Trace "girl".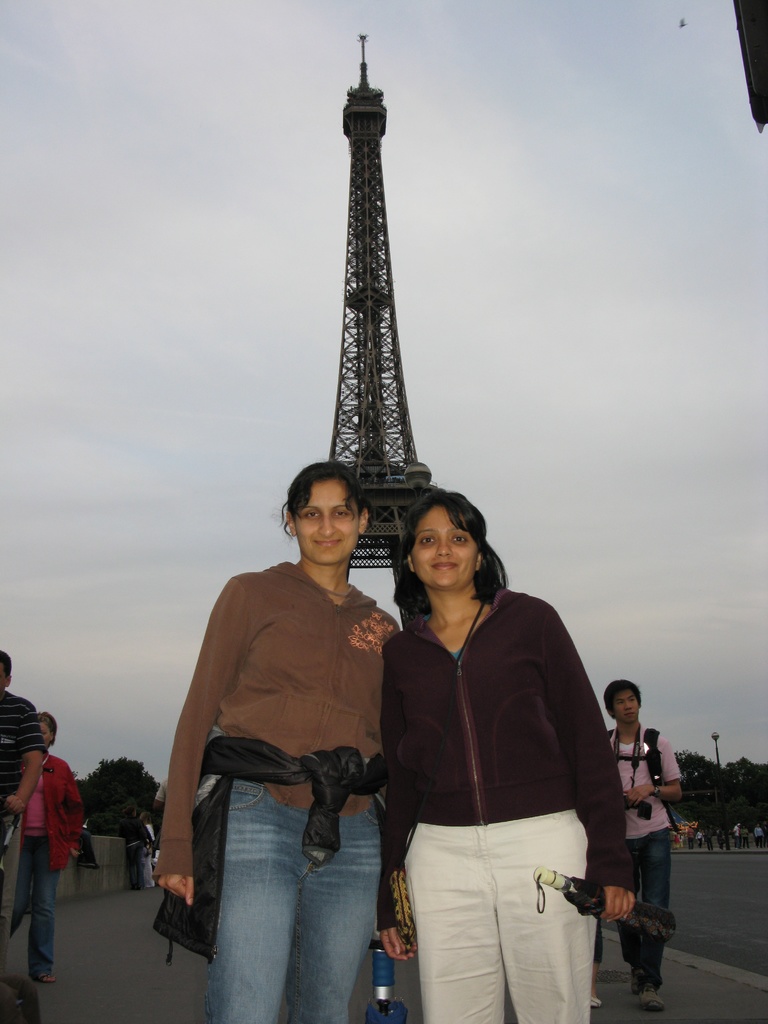
Traced to [156, 461, 404, 1023].
